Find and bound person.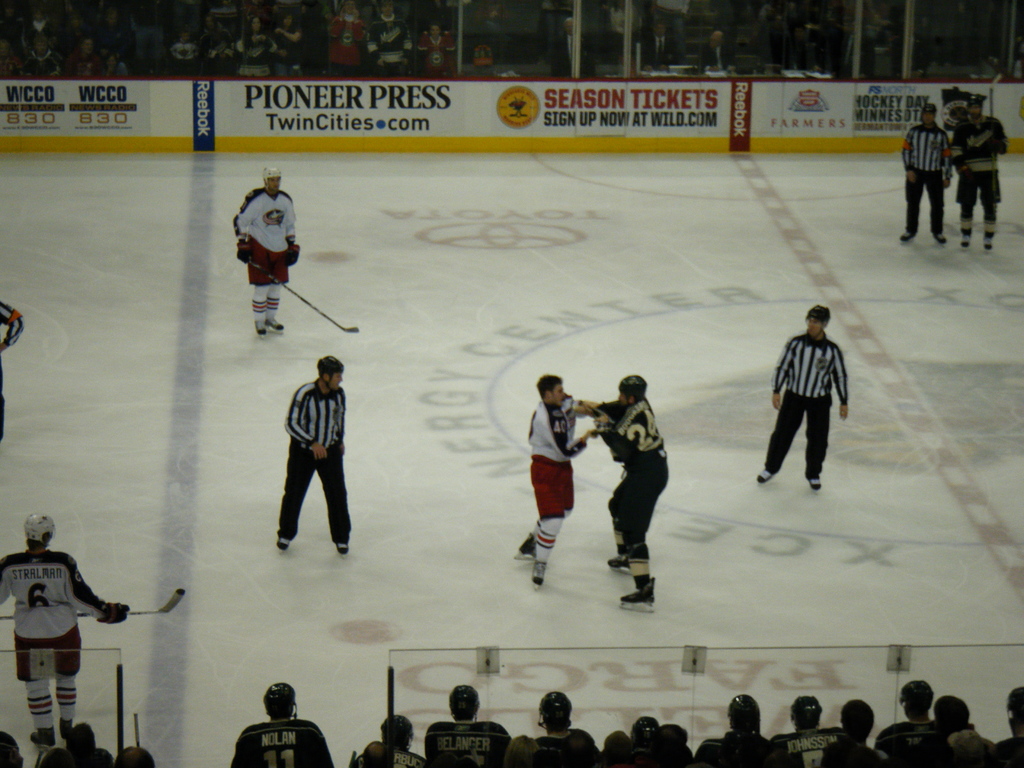
Bound: 428 684 516 767.
